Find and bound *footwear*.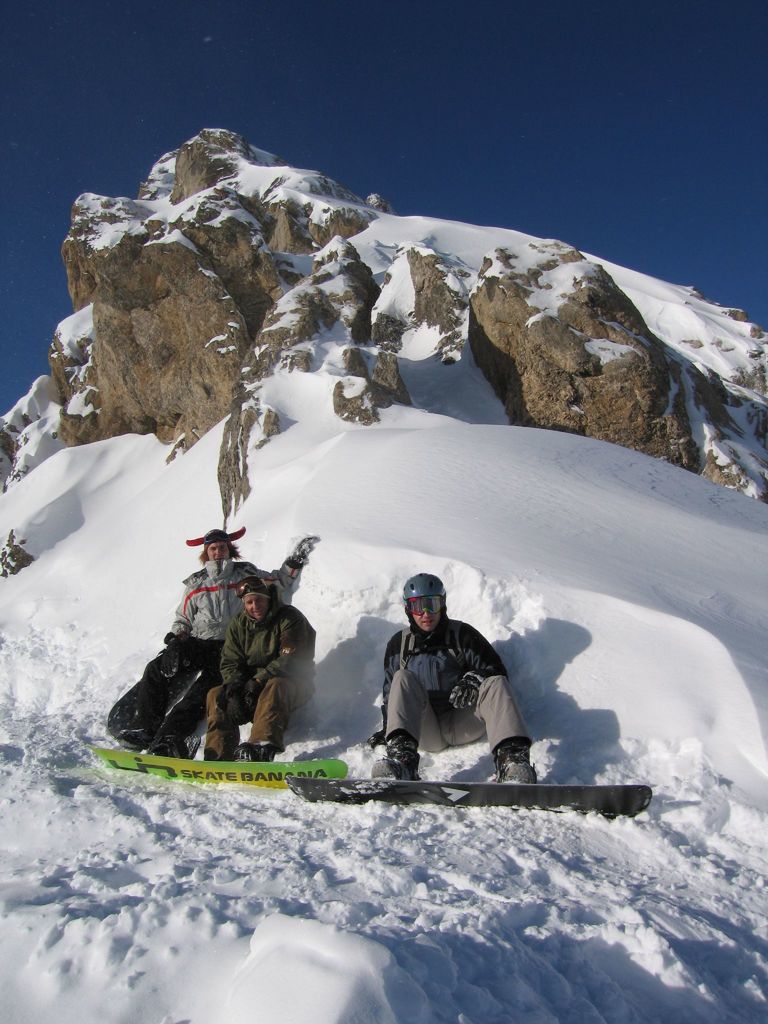
Bound: {"x1": 237, "y1": 743, "x2": 274, "y2": 772}.
